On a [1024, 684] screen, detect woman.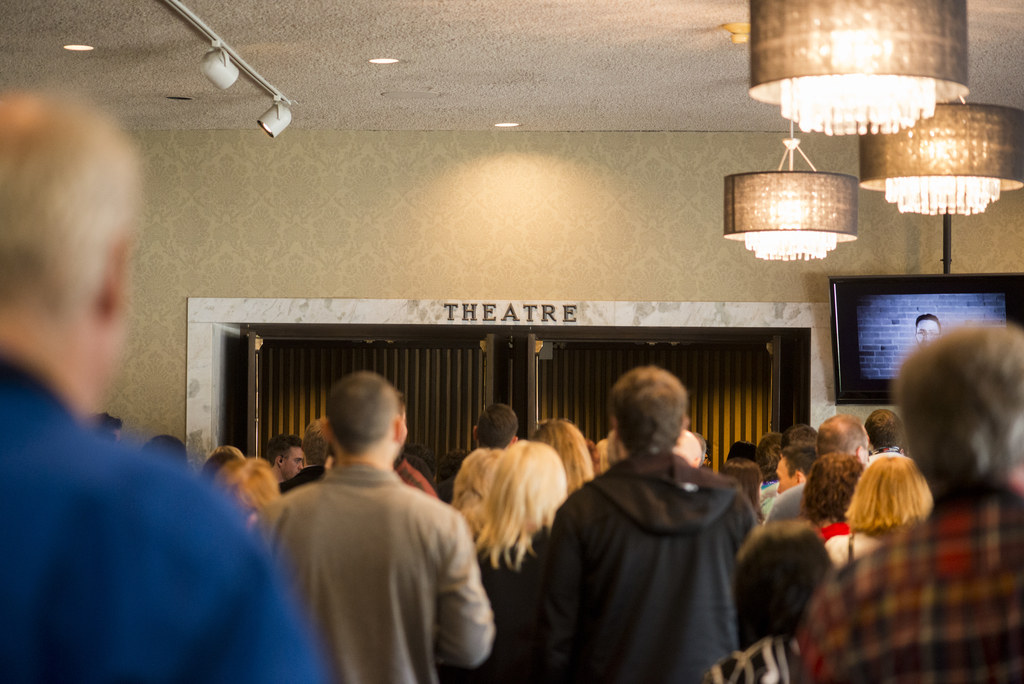
box(840, 425, 953, 563).
